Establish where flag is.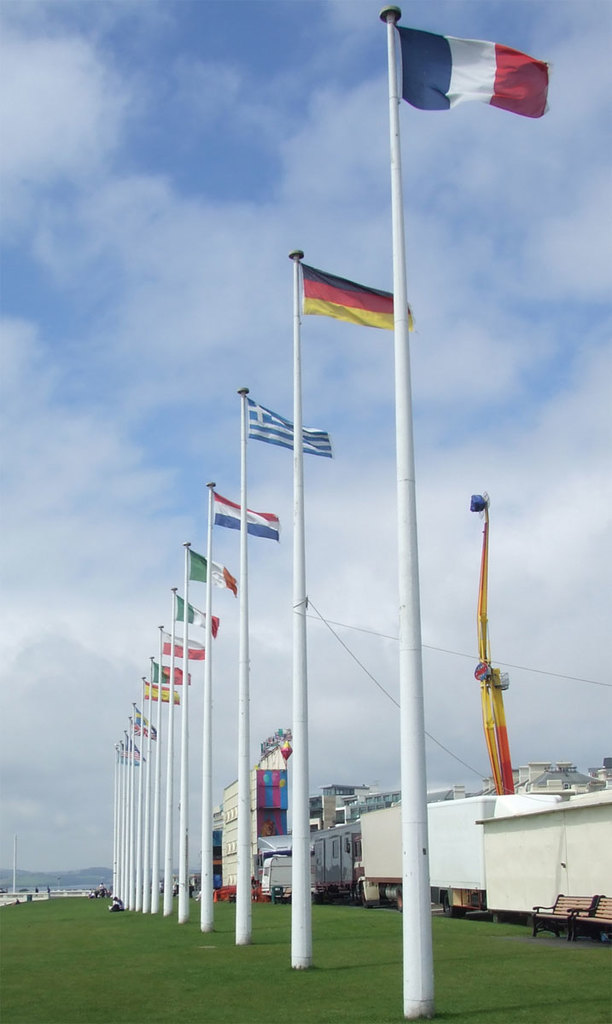
Established at box(155, 655, 197, 686).
